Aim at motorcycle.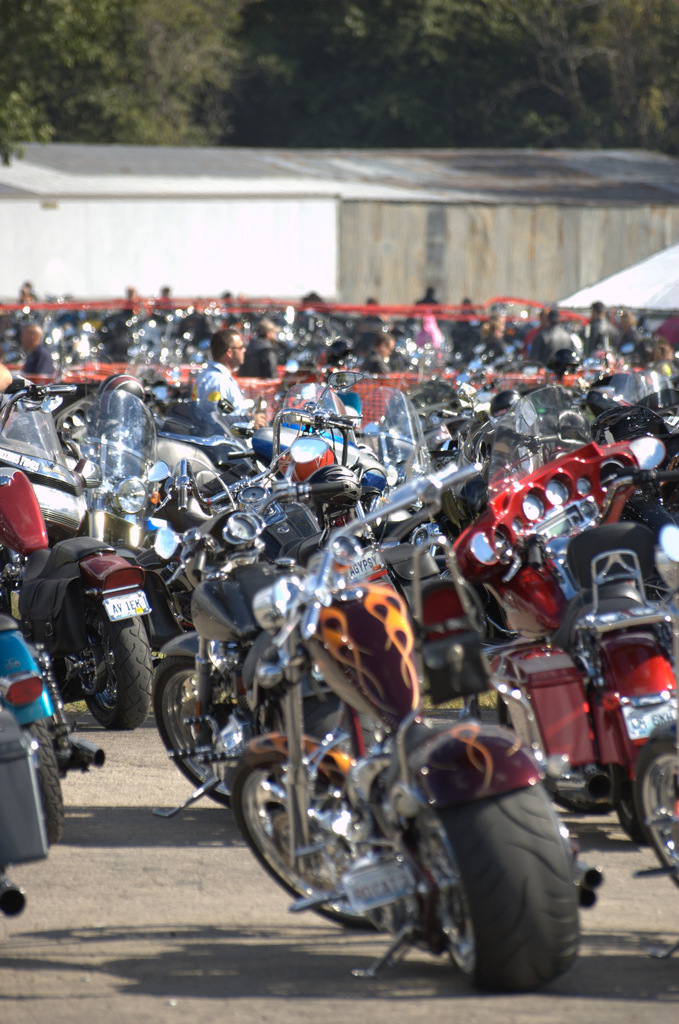
Aimed at [231, 463, 603, 996].
